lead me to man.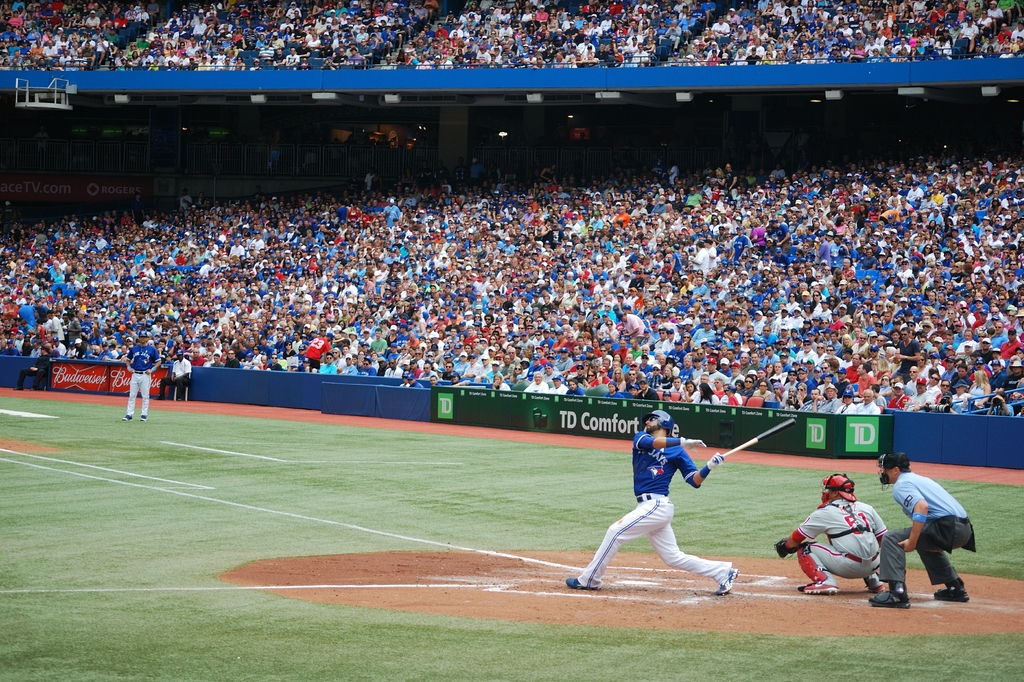
Lead to [x1=566, y1=211, x2=579, y2=231].
